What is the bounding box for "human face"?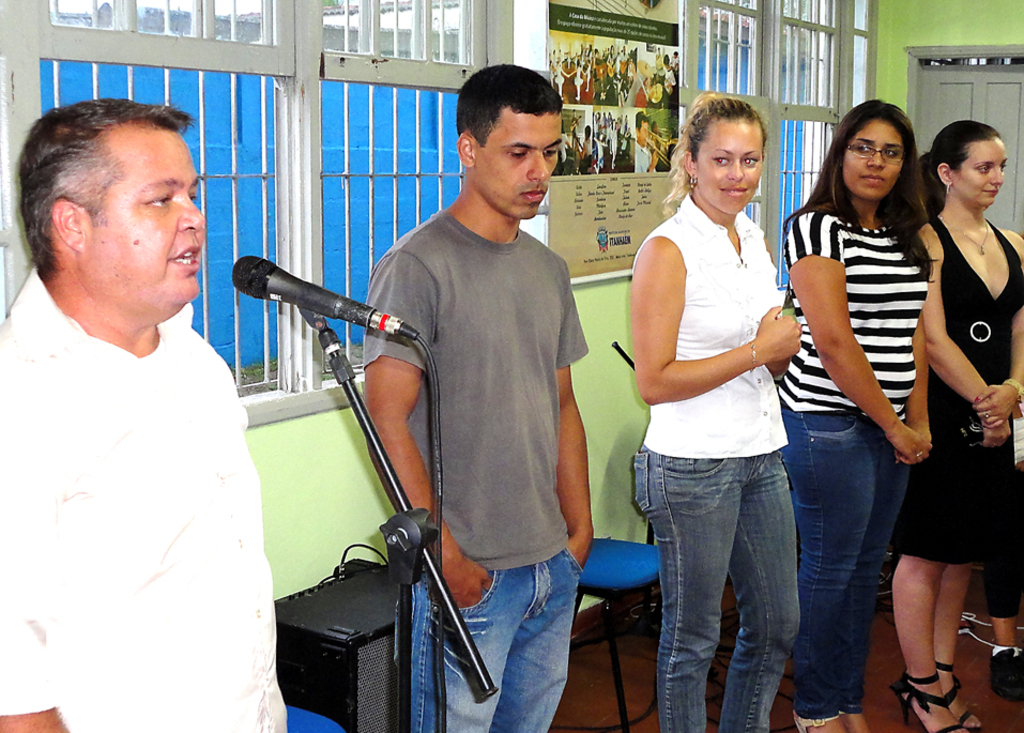
BBox(474, 113, 562, 219).
